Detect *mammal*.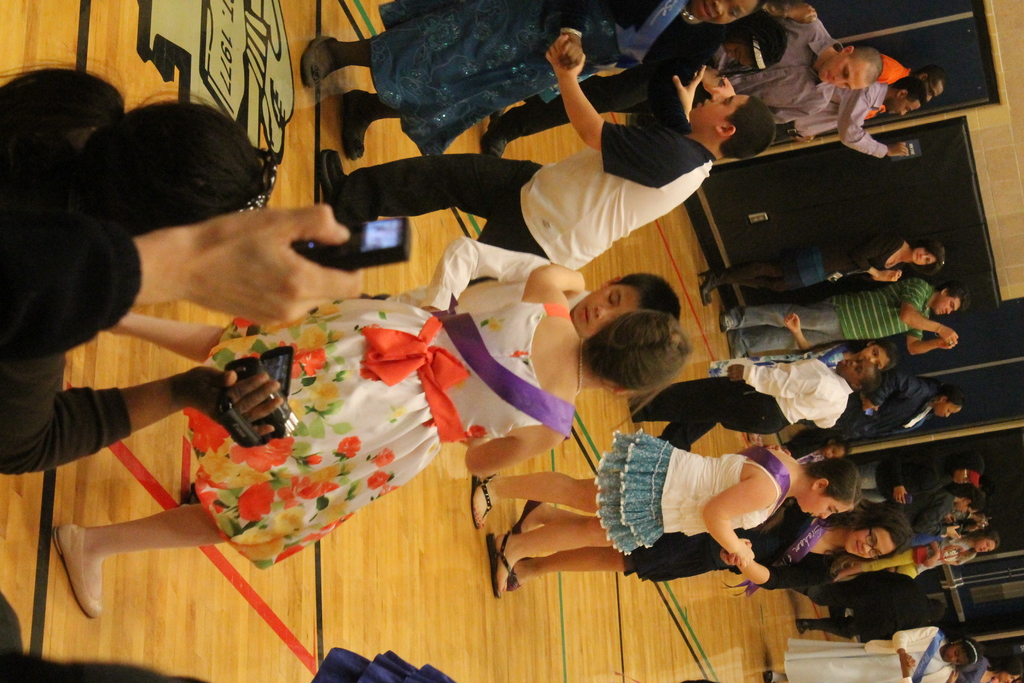
Detected at detection(476, 0, 883, 161).
